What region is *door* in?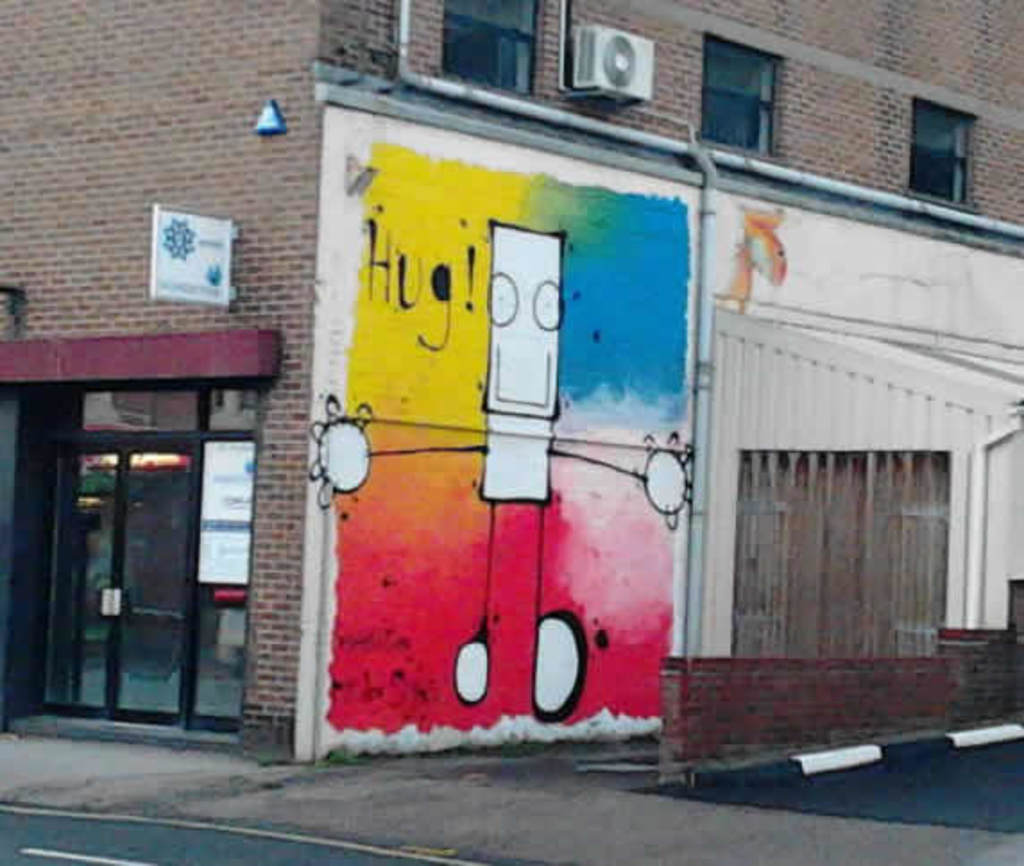
Rect(41, 372, 215, 732).
